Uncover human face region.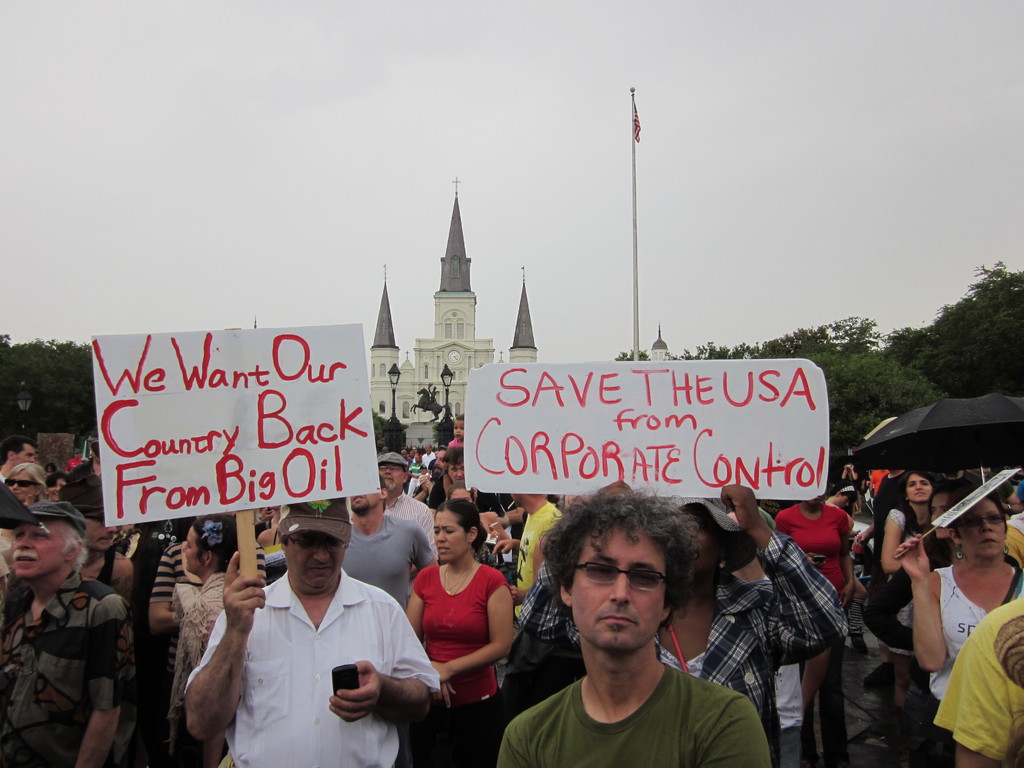
Uncovered: 836:496:852:509.
